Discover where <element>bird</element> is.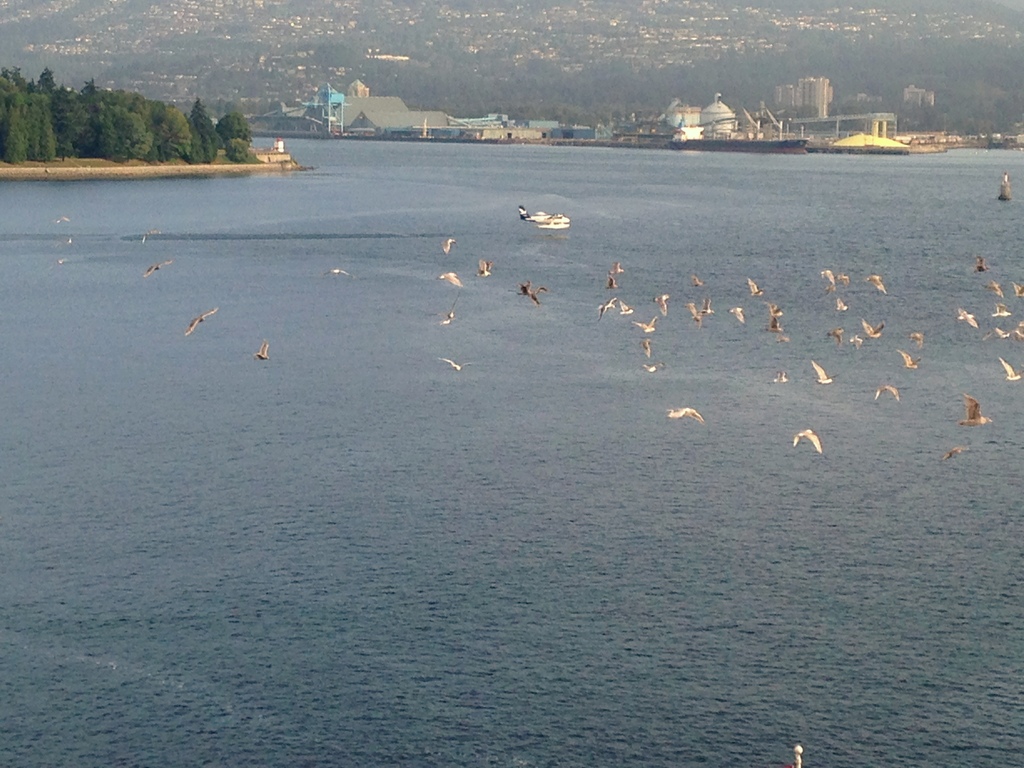
Discovered at 647/295/673/319.
